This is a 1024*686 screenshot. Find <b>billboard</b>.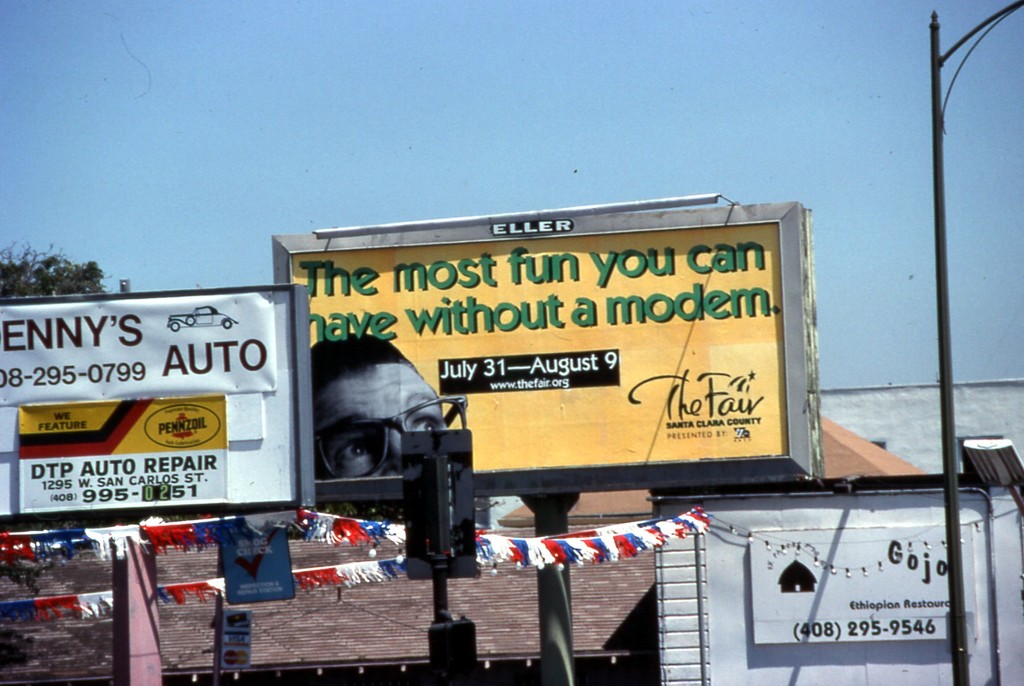
Bounding box: bbox=[751, 523, 976, 643].
